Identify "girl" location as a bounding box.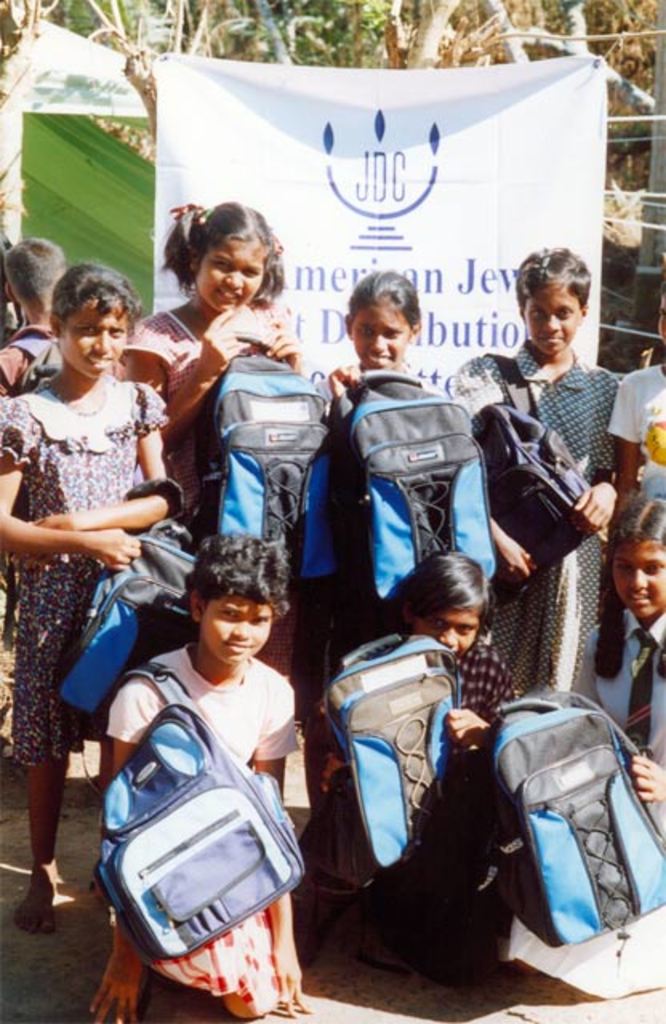
crop(314, 547, 516, 954).
